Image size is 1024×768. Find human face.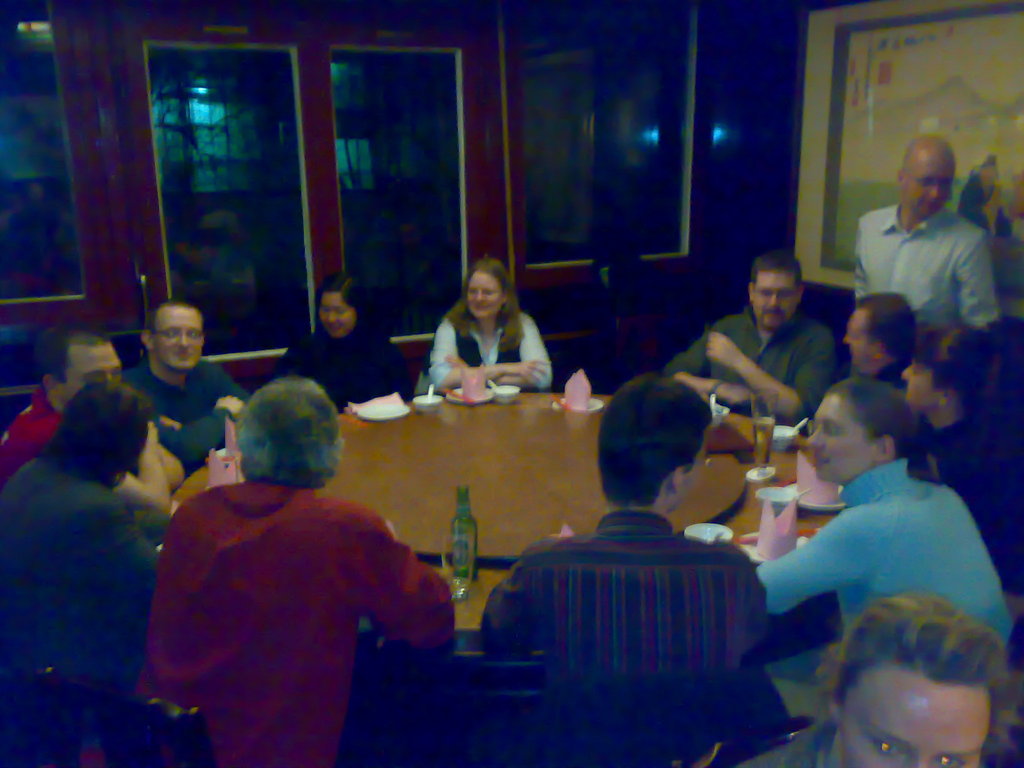
bbox=[318, 291, 361, 340].
